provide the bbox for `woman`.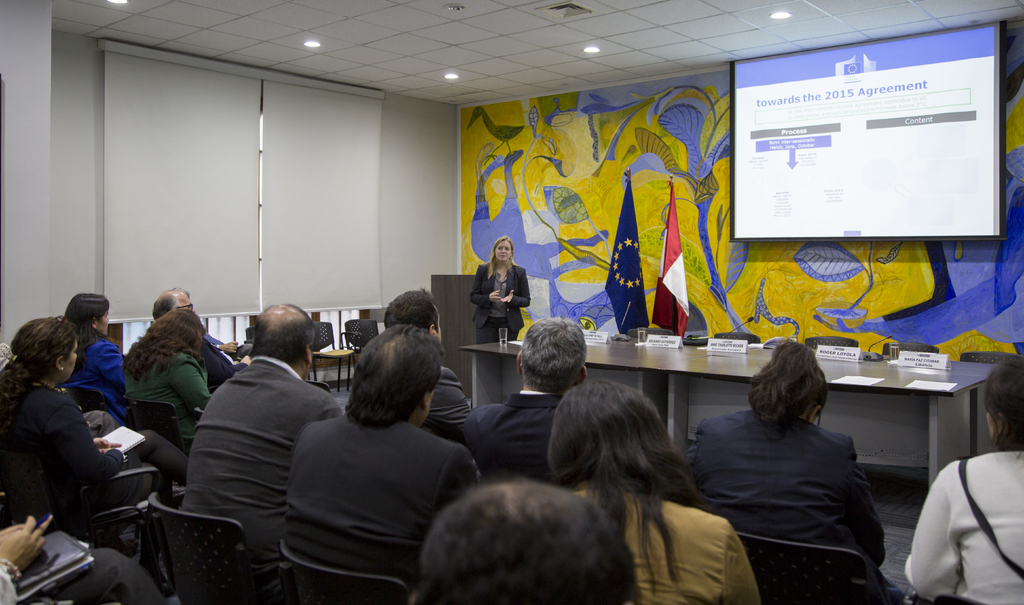
0, 316, 184, 604.
